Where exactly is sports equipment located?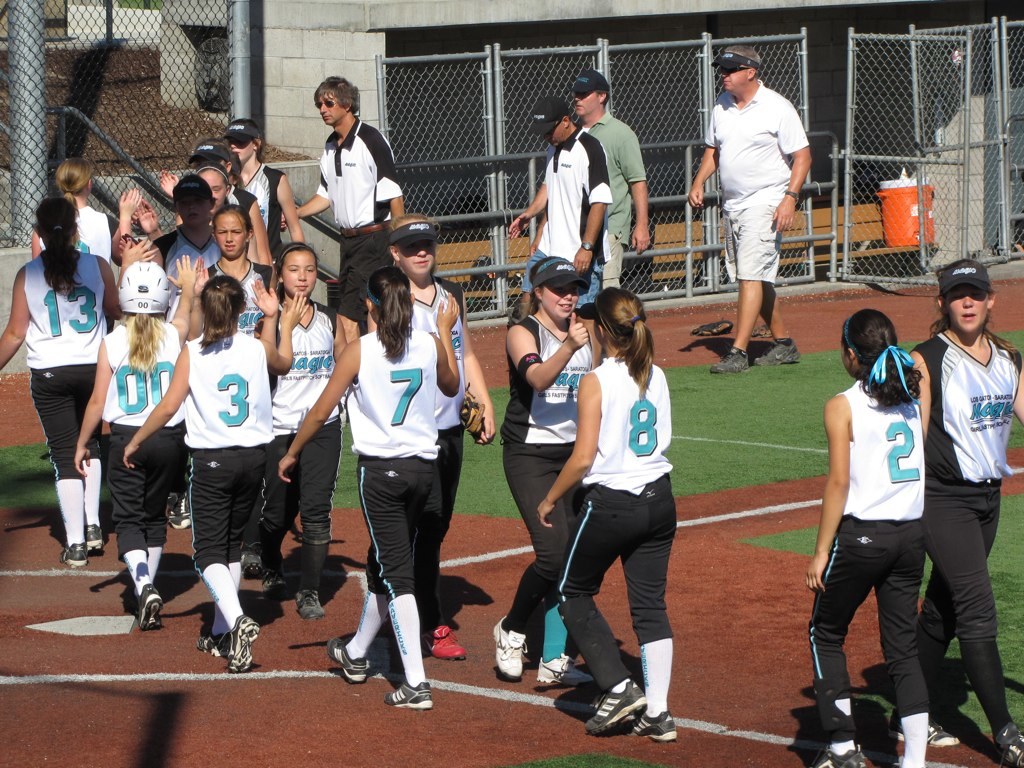
Its bounding box is [292,590,326,620].
